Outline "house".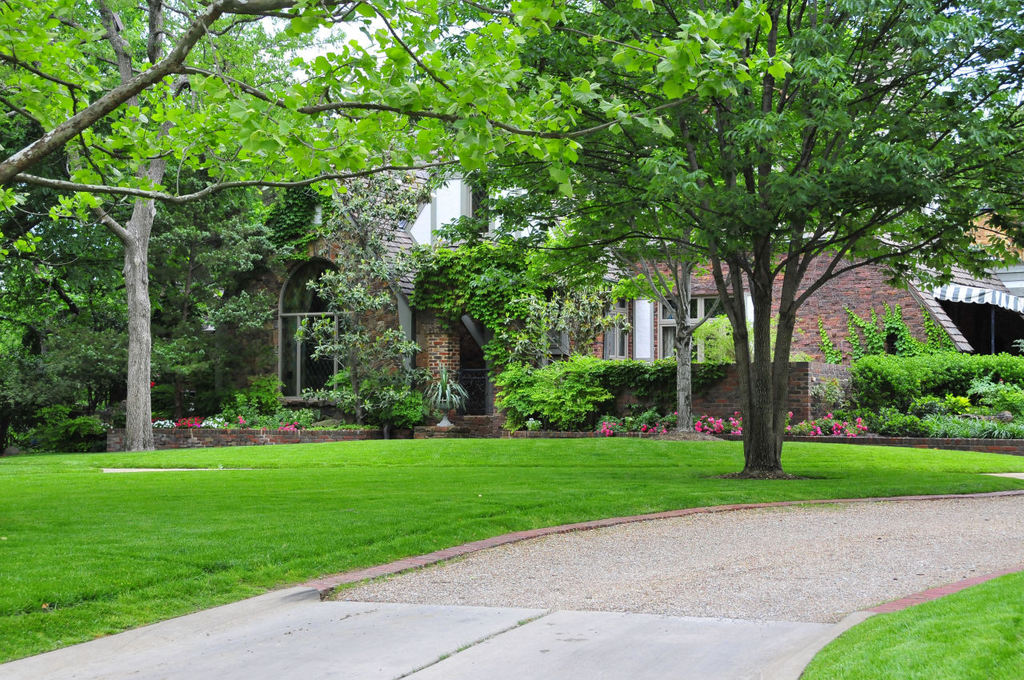
Outline: l=519, t=192, r=621, b=458.
